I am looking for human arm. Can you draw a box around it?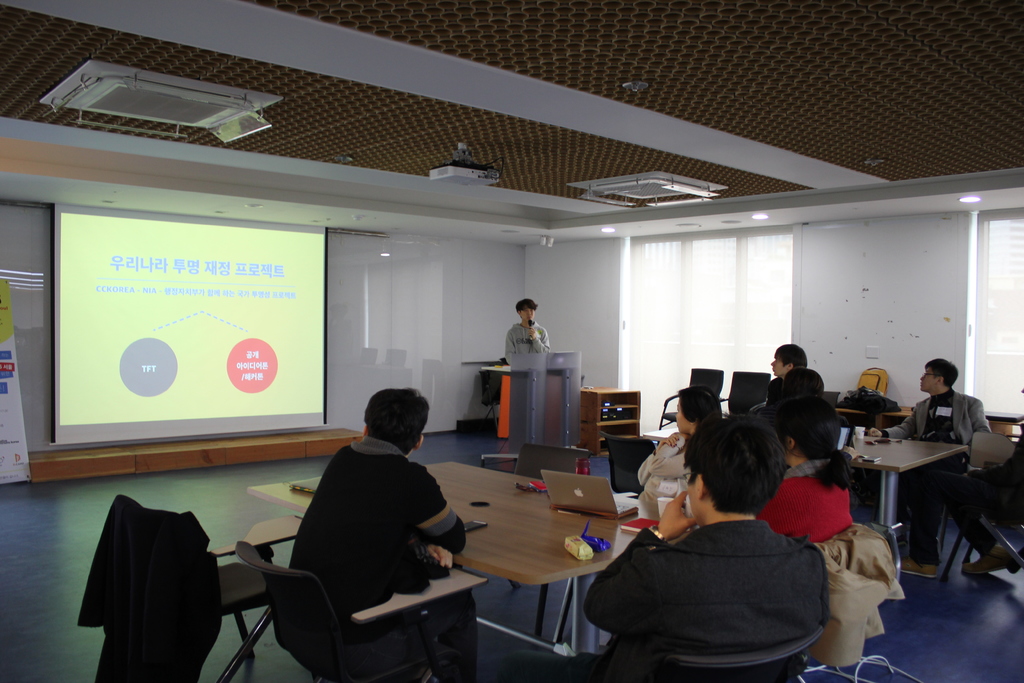
Sure, the bounding box is bbox=(507, 320, 522, 372).
